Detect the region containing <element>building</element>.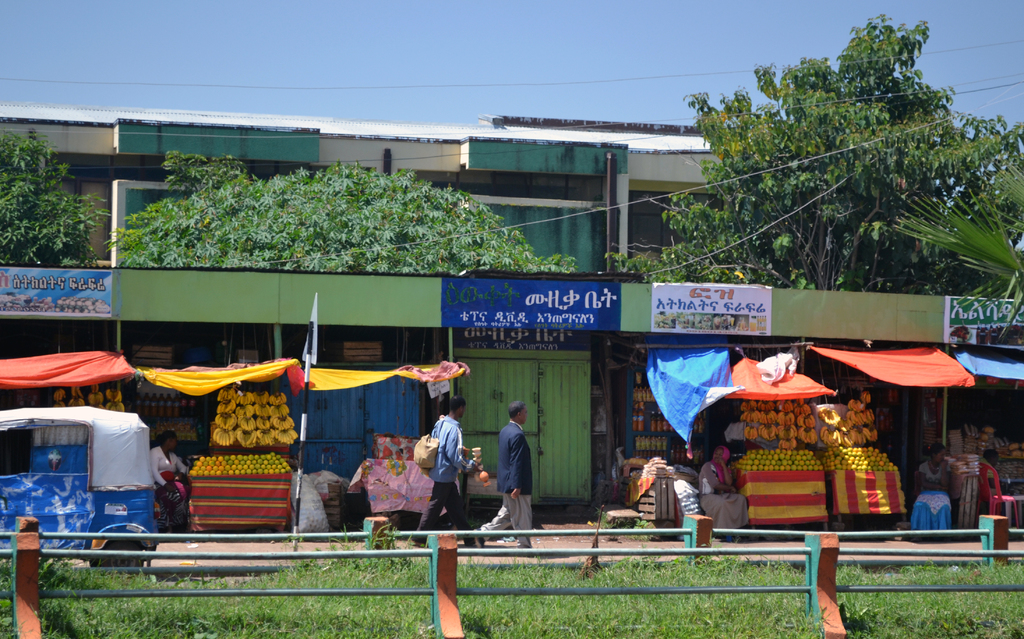
[0, 103, 733, 280].
